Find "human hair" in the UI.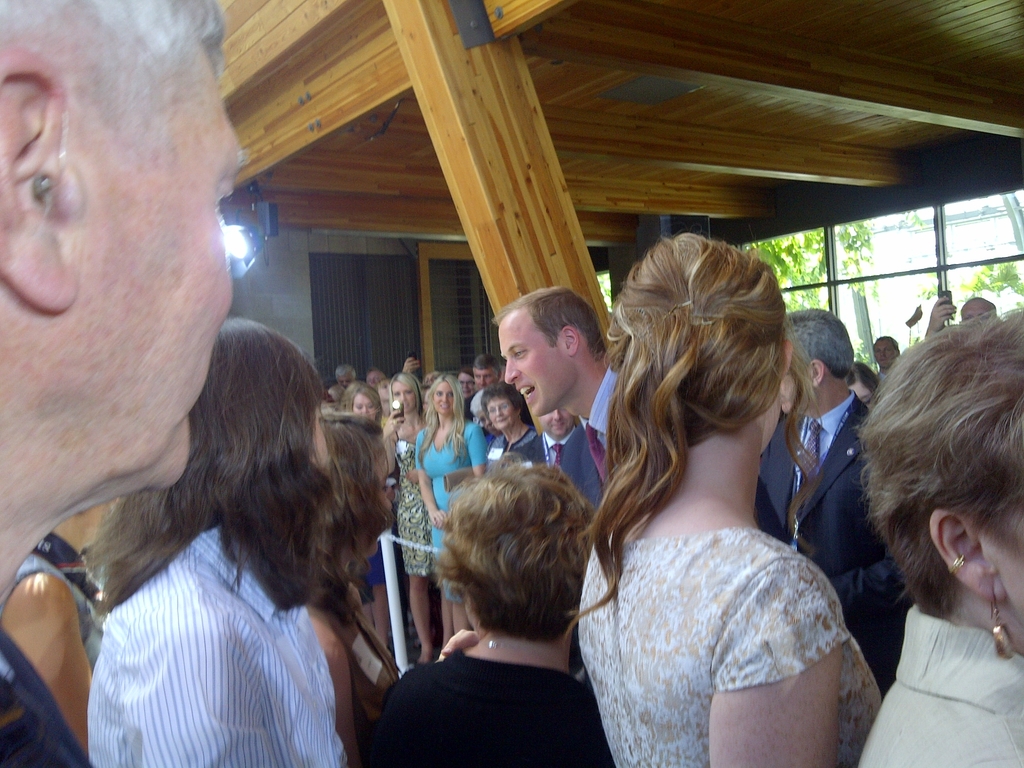
UI element at (317,406,407,630).
